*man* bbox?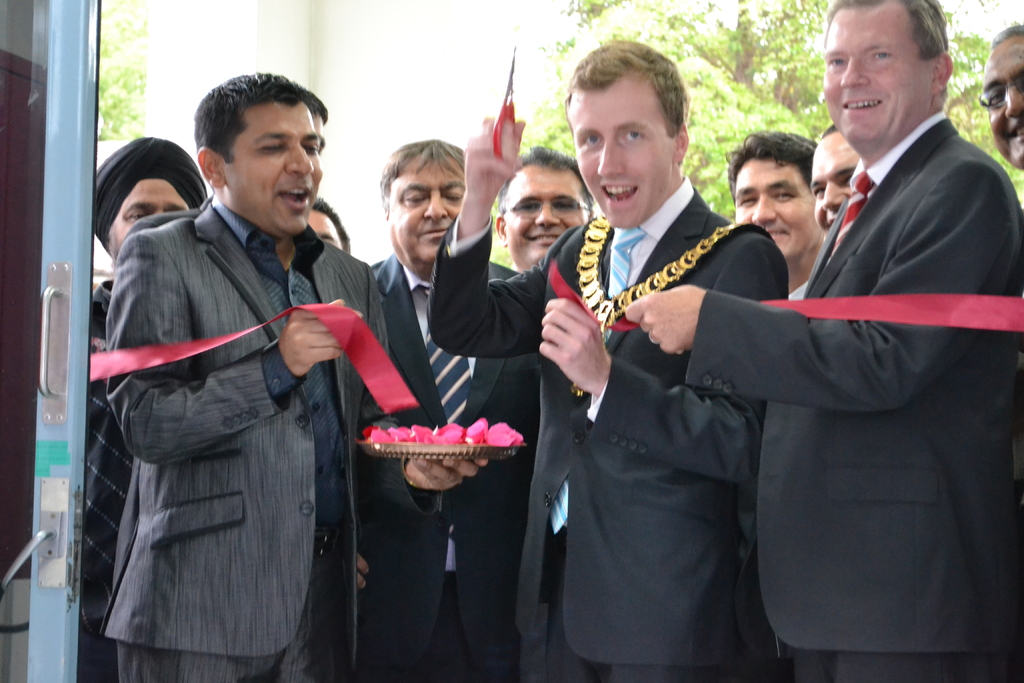
Rect(812, 124, 860, 241)
